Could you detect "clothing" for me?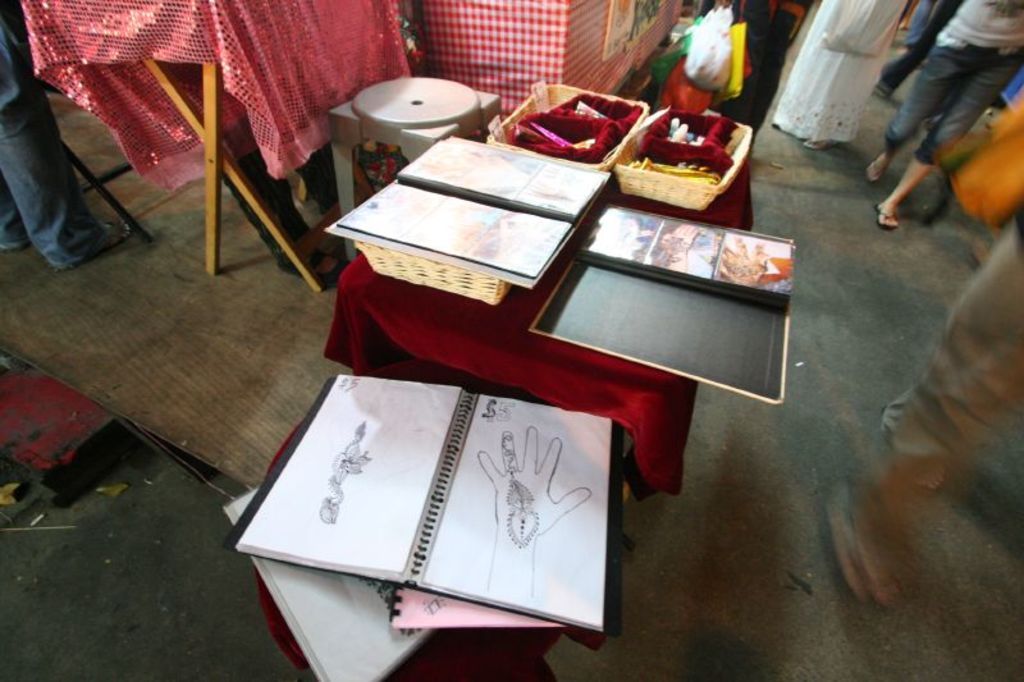
Detection result: x1=884, y1=0, x2=1023, y2=160.
